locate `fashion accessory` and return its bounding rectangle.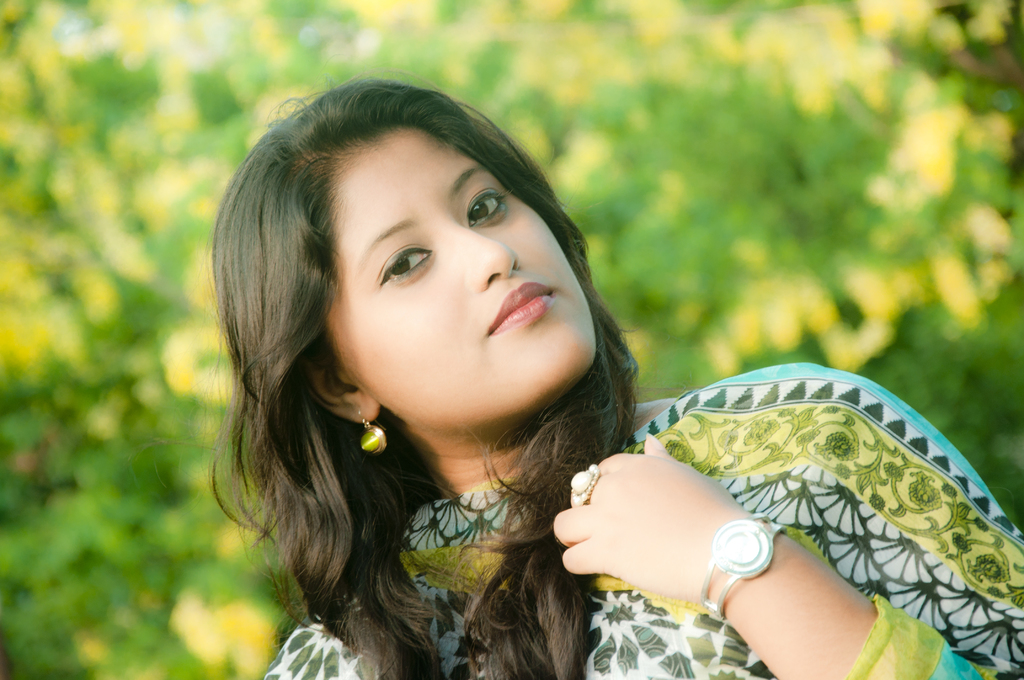
bbox=[353, 406, 390, 460].
